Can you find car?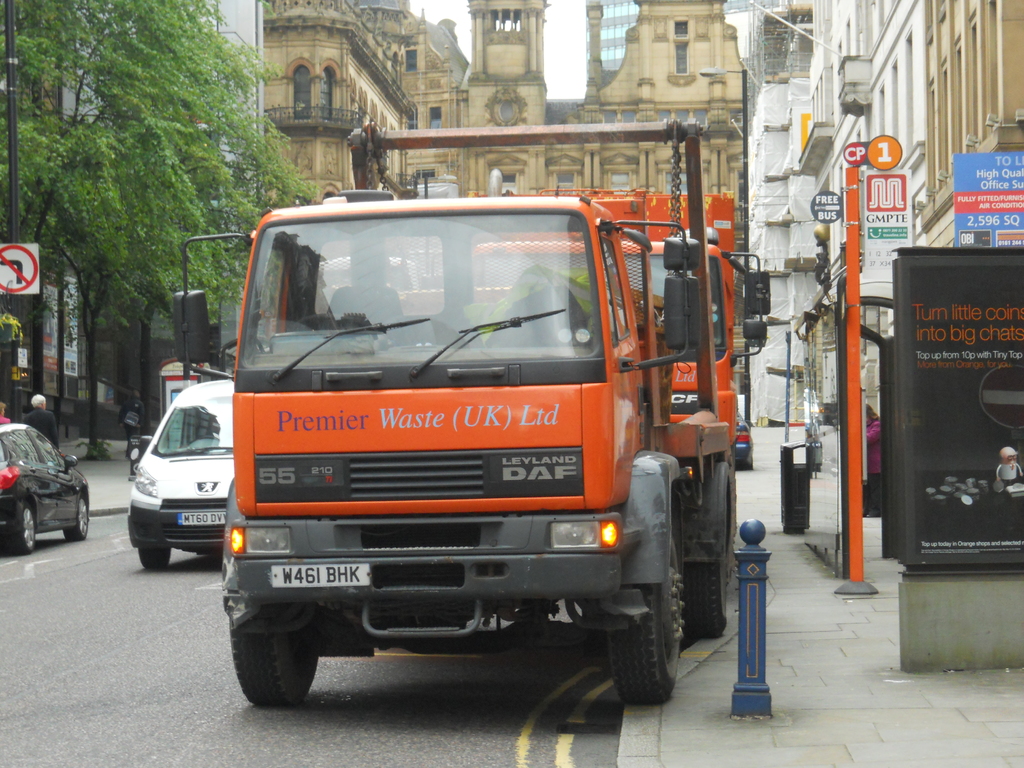
Yes, bounding box: bbox(125, 379, 236, 566).
